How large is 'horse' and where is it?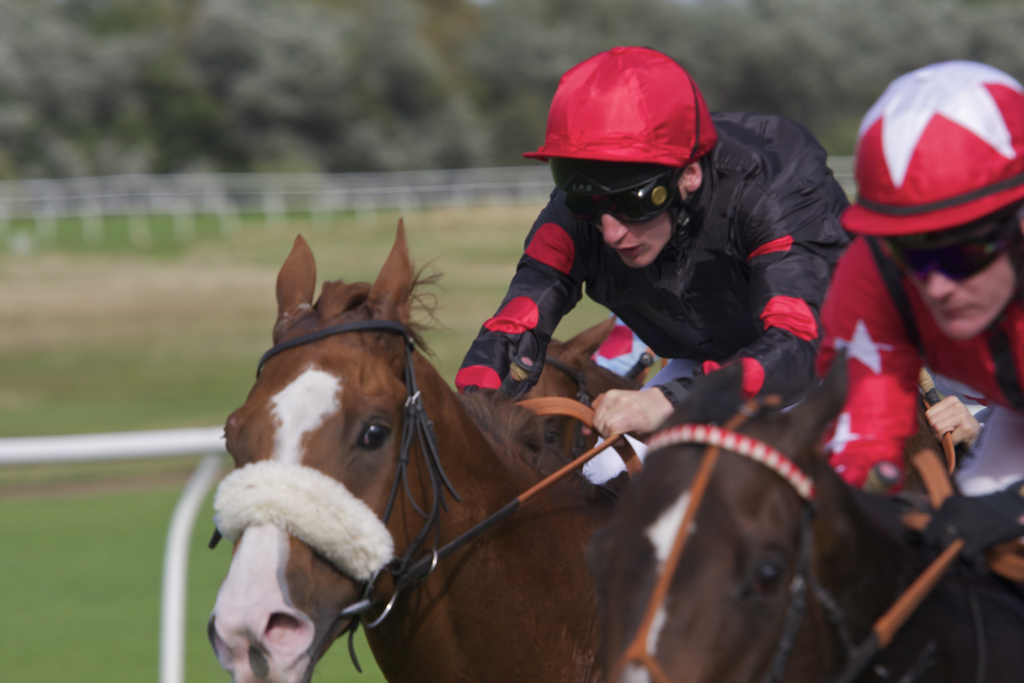
Bounding box: 203/215/619/682.
